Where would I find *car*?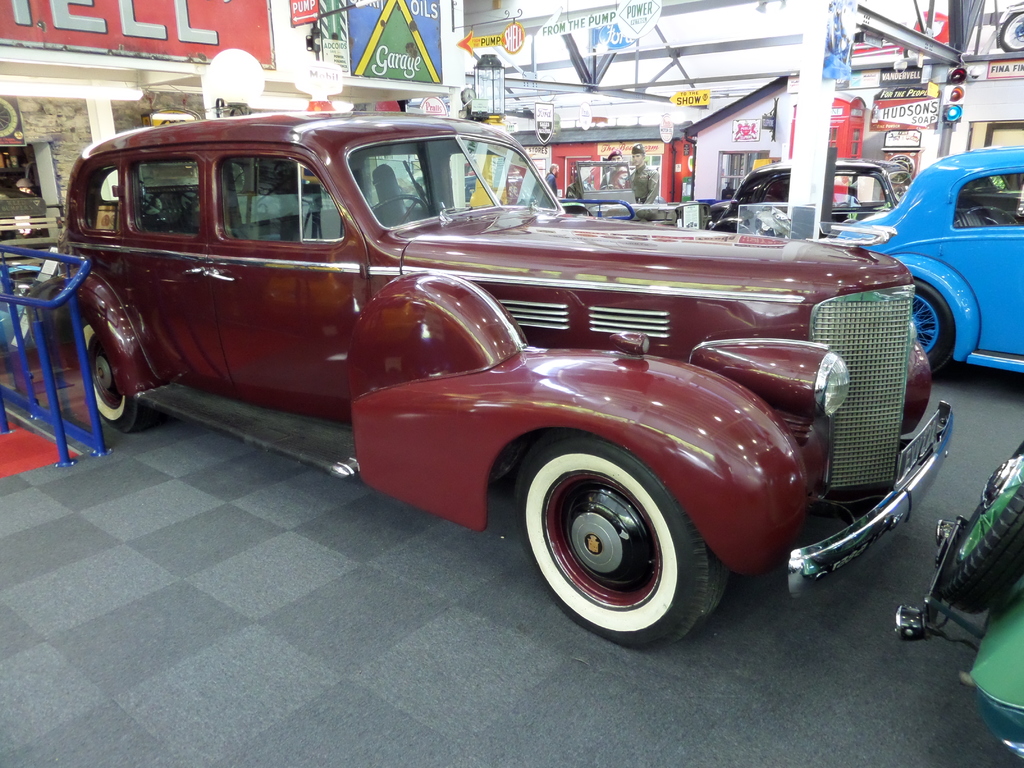
At [6,104,923,653].
